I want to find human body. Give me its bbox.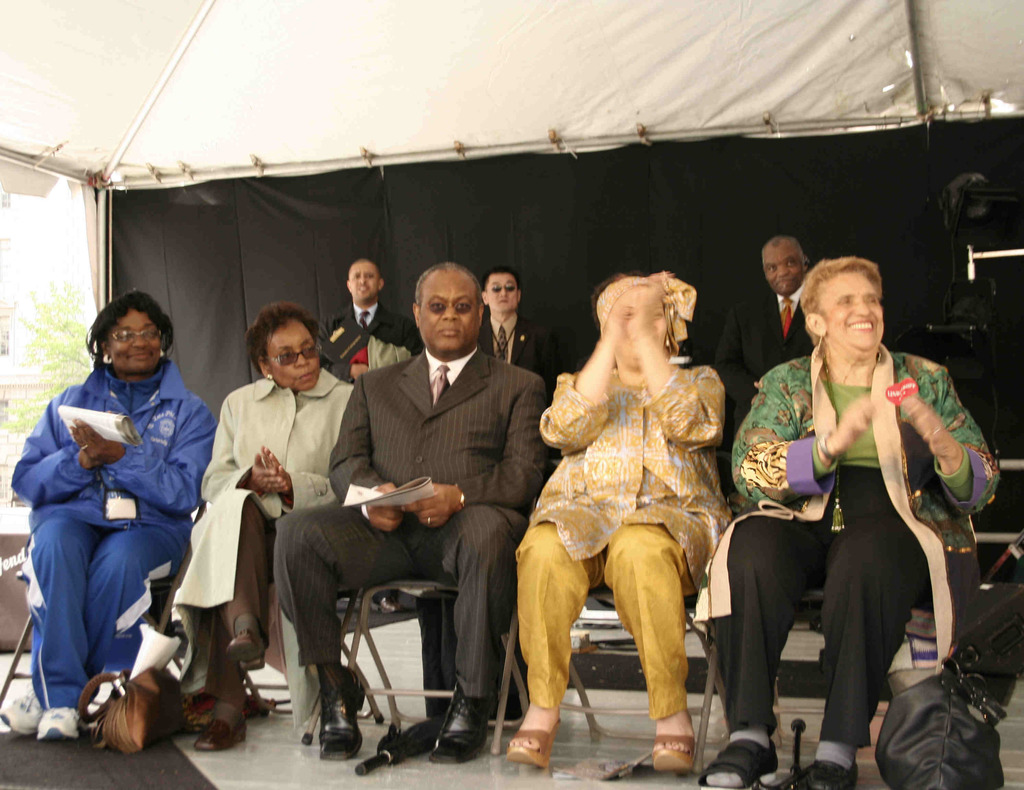
crop(503, 280, 732, 776).
